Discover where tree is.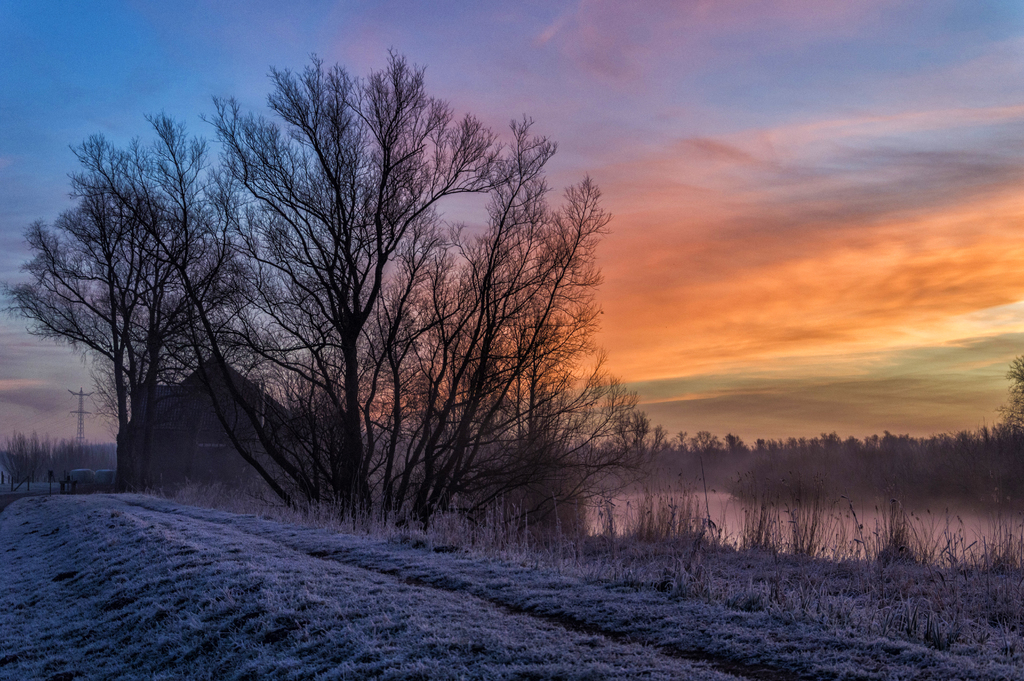
Discovered at (x1=995, y1=336, x2=1023, y2=425).
